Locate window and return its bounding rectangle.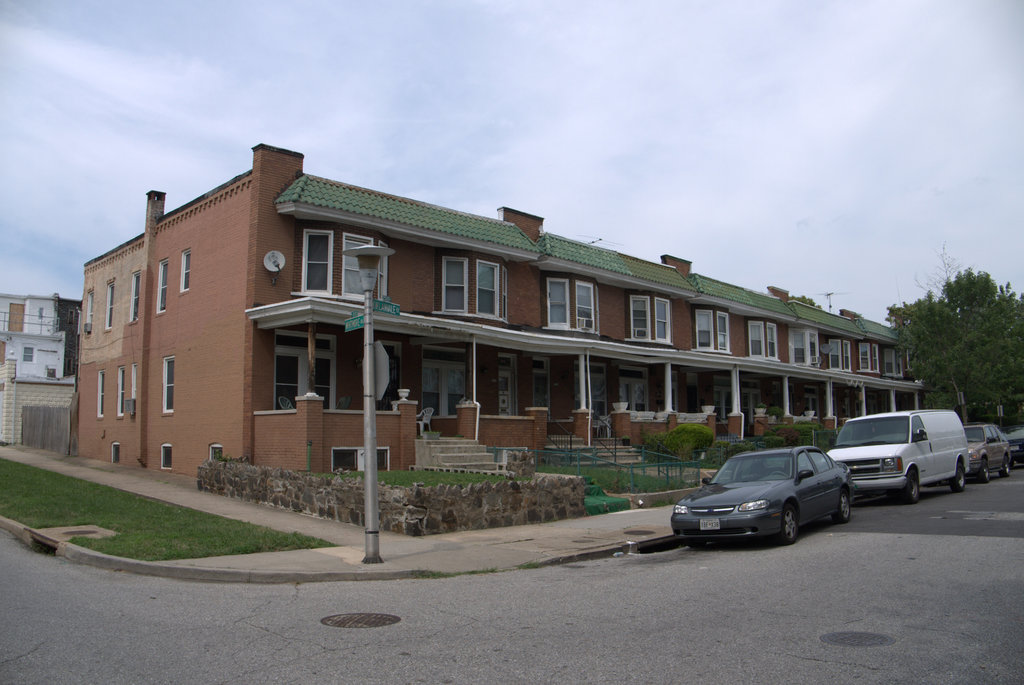
l=788, t=326, r=819, b=370.
